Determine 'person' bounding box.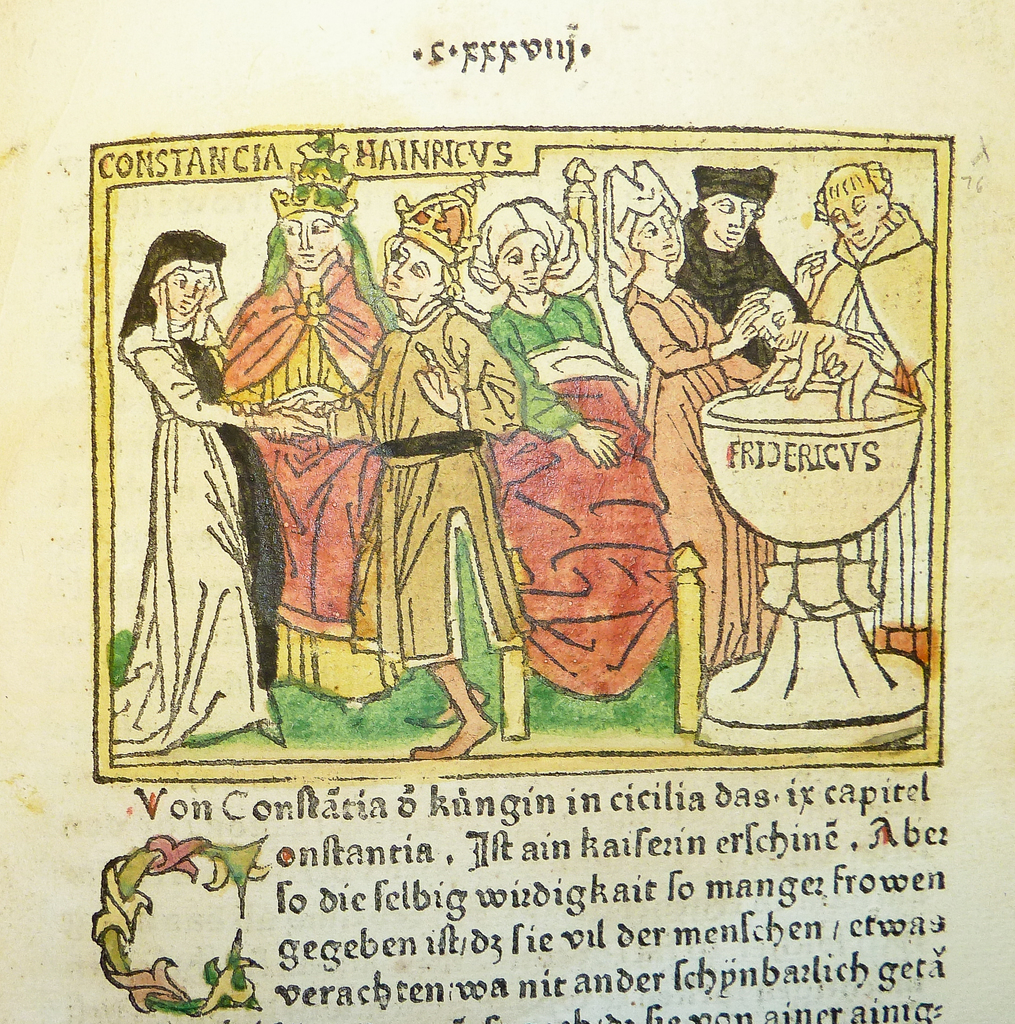
Determined: l=792, t=150, r=939, b=668.
